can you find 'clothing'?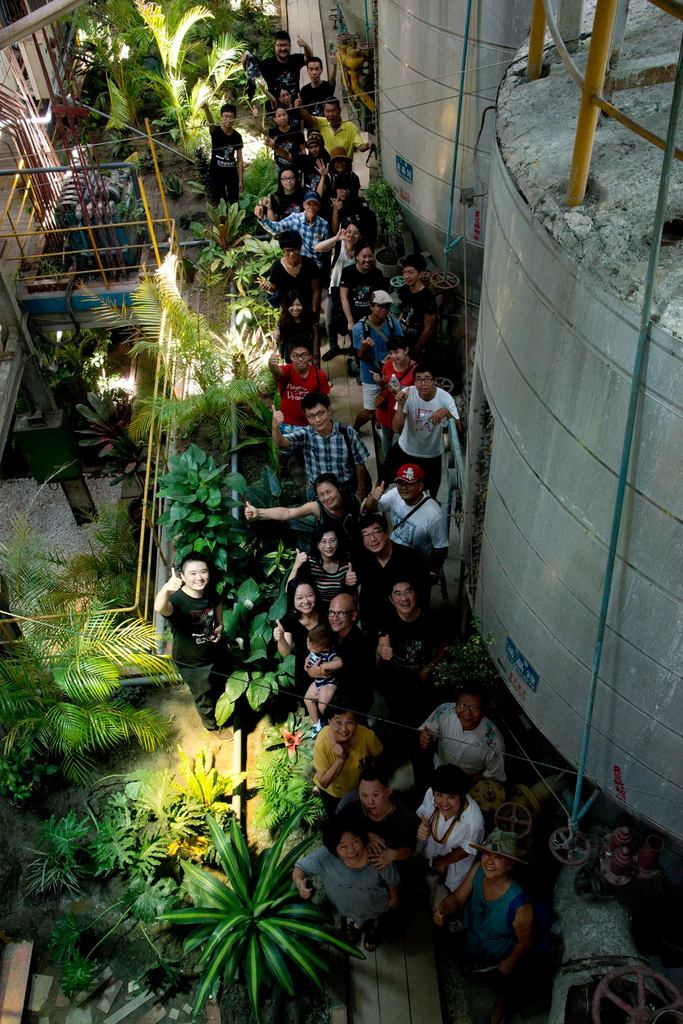
Yes, bounding box: 322/239/360/347.
